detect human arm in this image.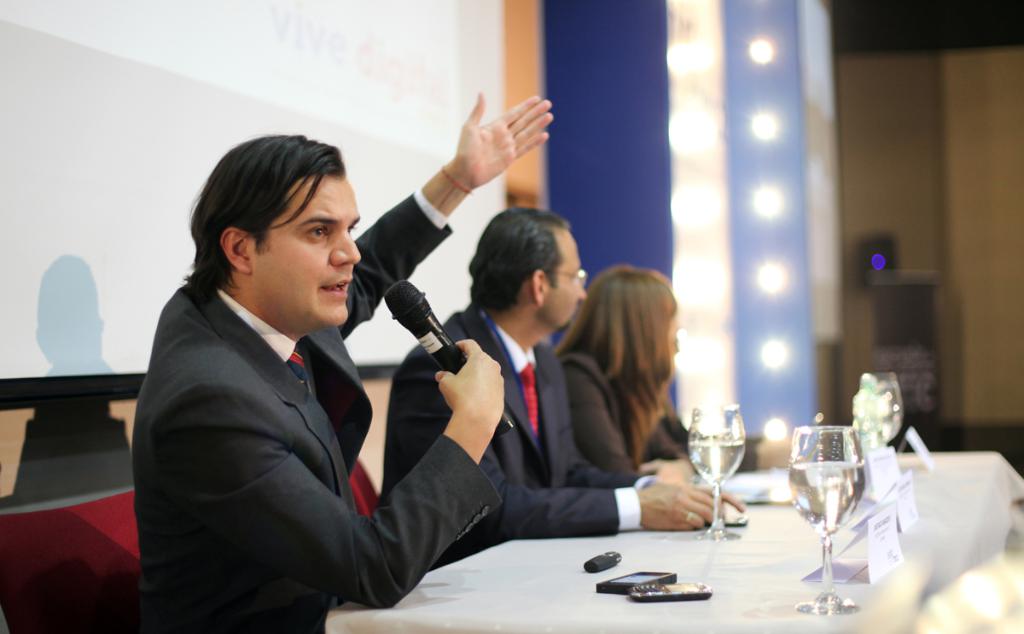
Detection: left=634, top=458, right=699, bottom=482.
